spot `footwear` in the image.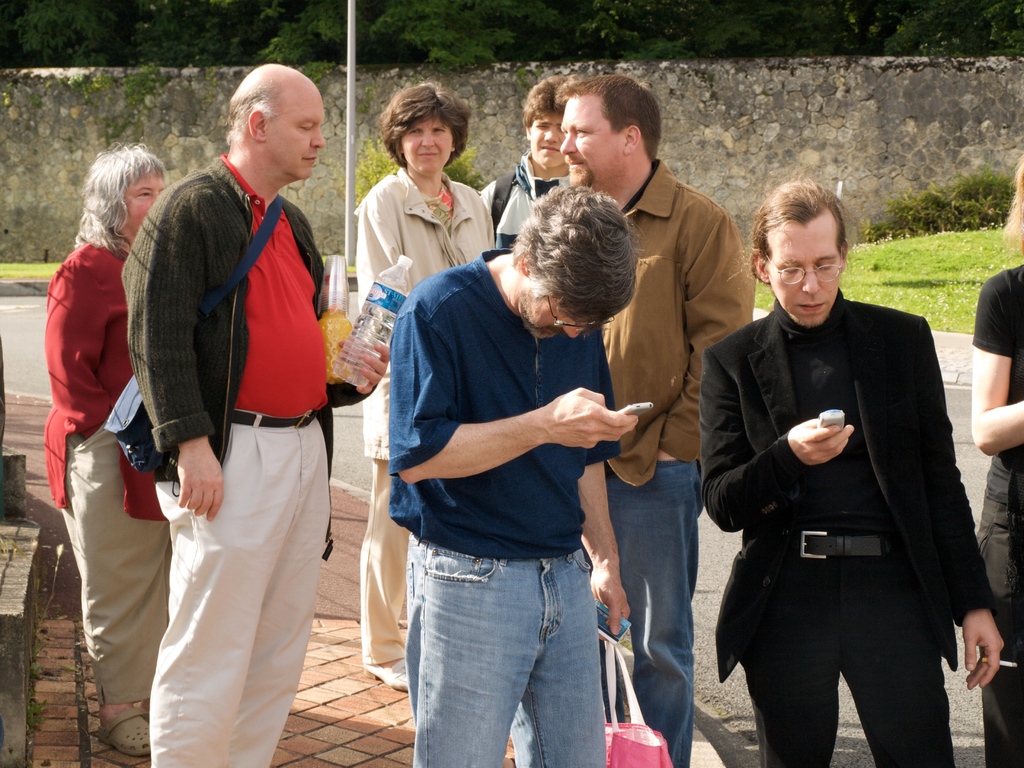
`footwear` found at detection(102, 710, 152, 762).
